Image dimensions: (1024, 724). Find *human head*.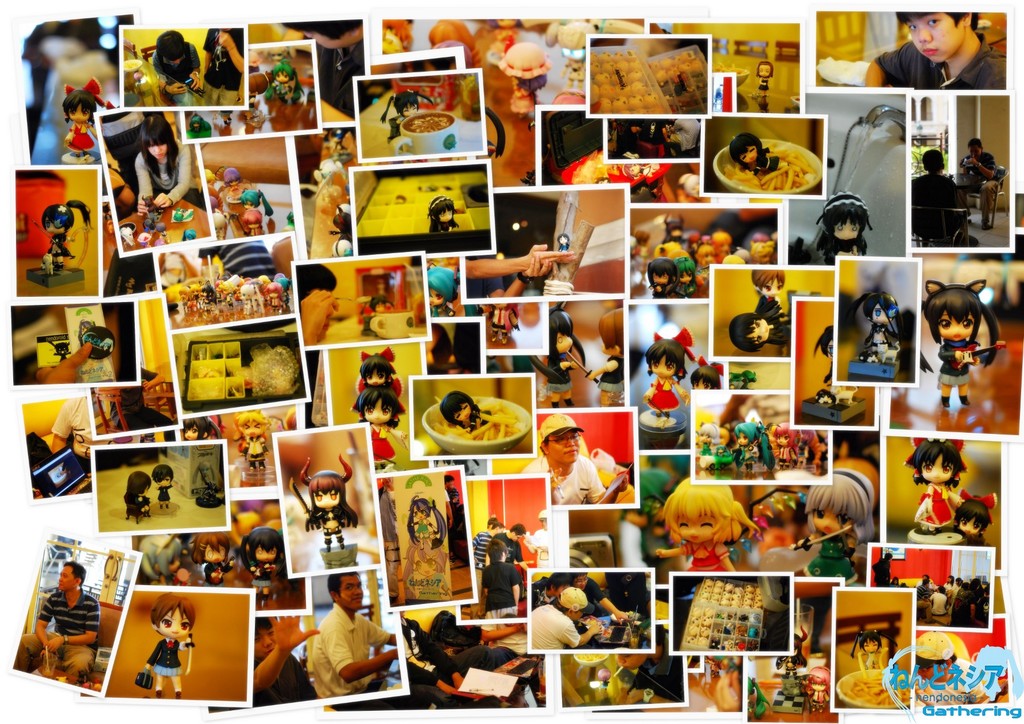
[356, 382, 400, 424].
